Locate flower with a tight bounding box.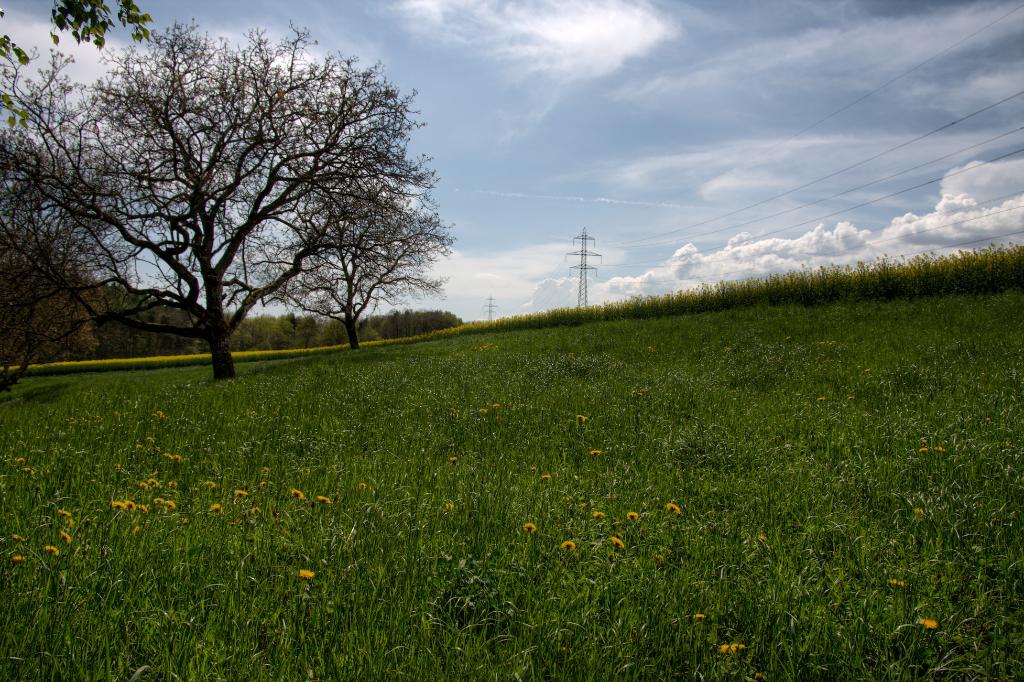
[211, 499, 220, 514].
